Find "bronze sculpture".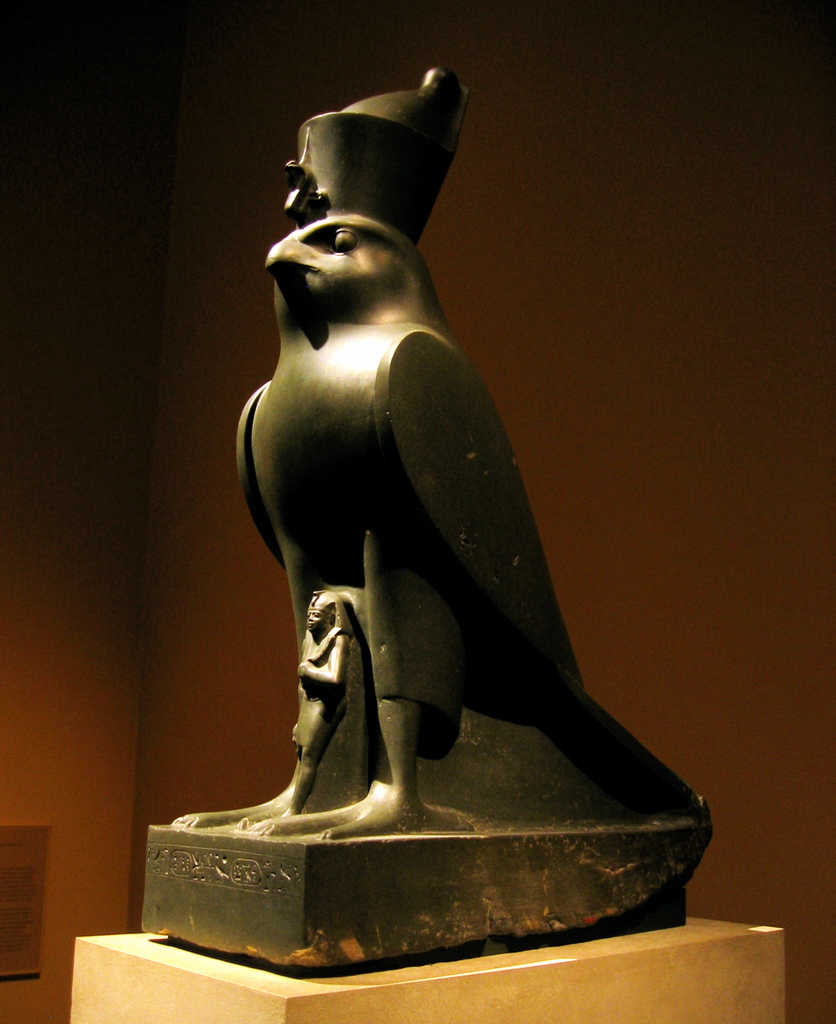
box=[172, 63, 713, 842].
